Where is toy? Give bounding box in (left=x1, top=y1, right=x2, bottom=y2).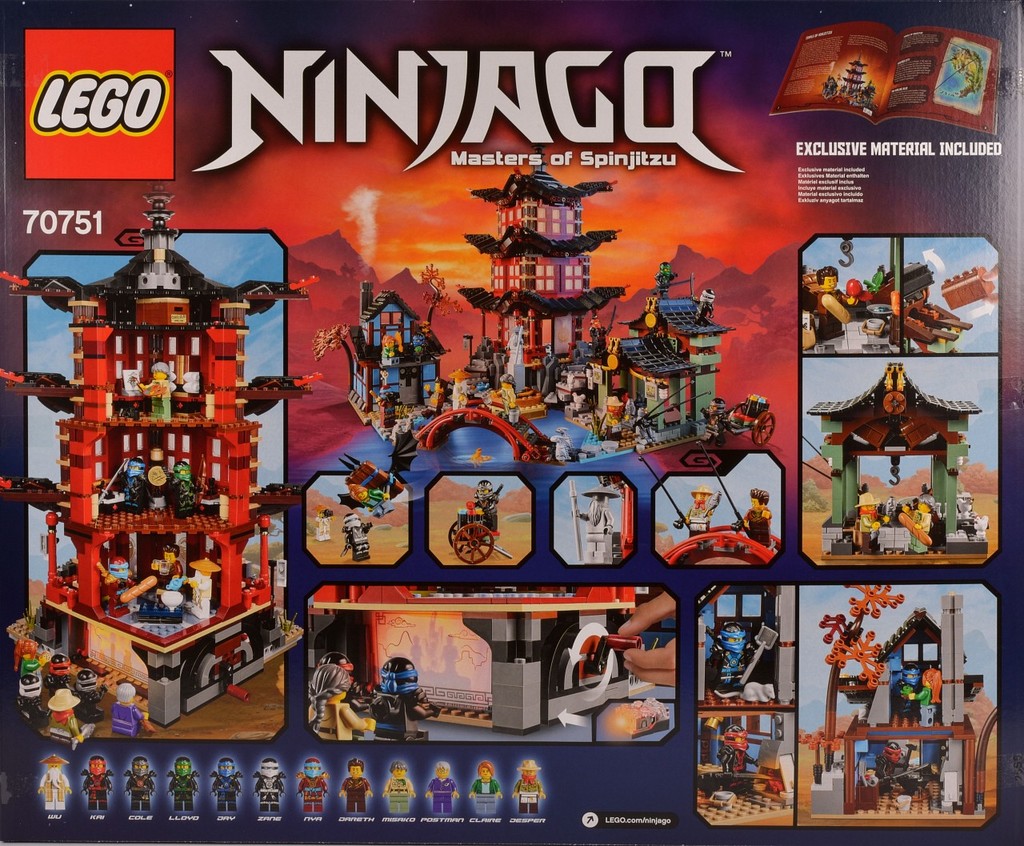
(left=580, top=307, right=625, bottom=362).
